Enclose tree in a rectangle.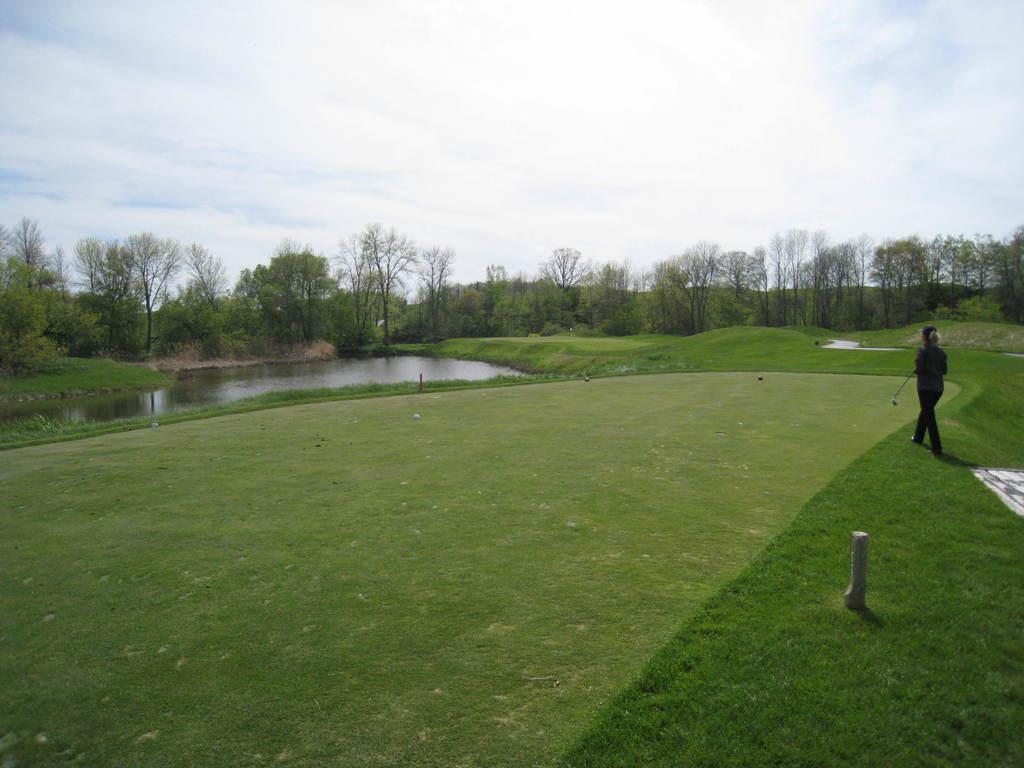
{"left": 165, "top": 291, "right": 255, "bottom": 366}.
